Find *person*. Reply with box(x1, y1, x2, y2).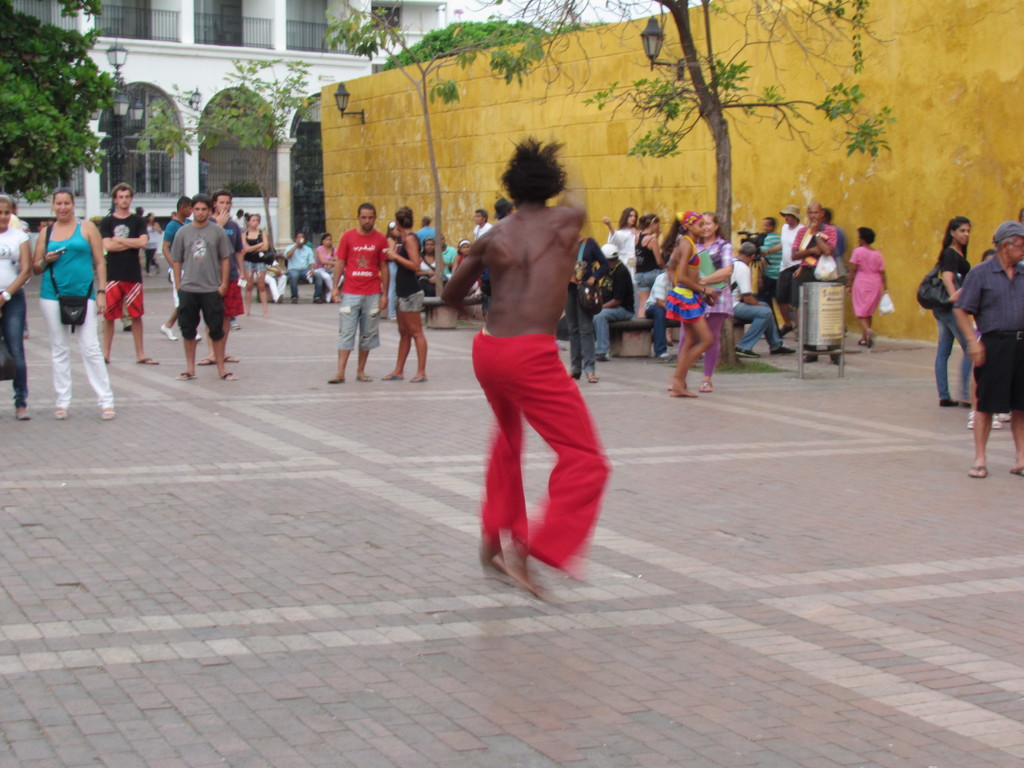
box(925, 213, 980, 421).
